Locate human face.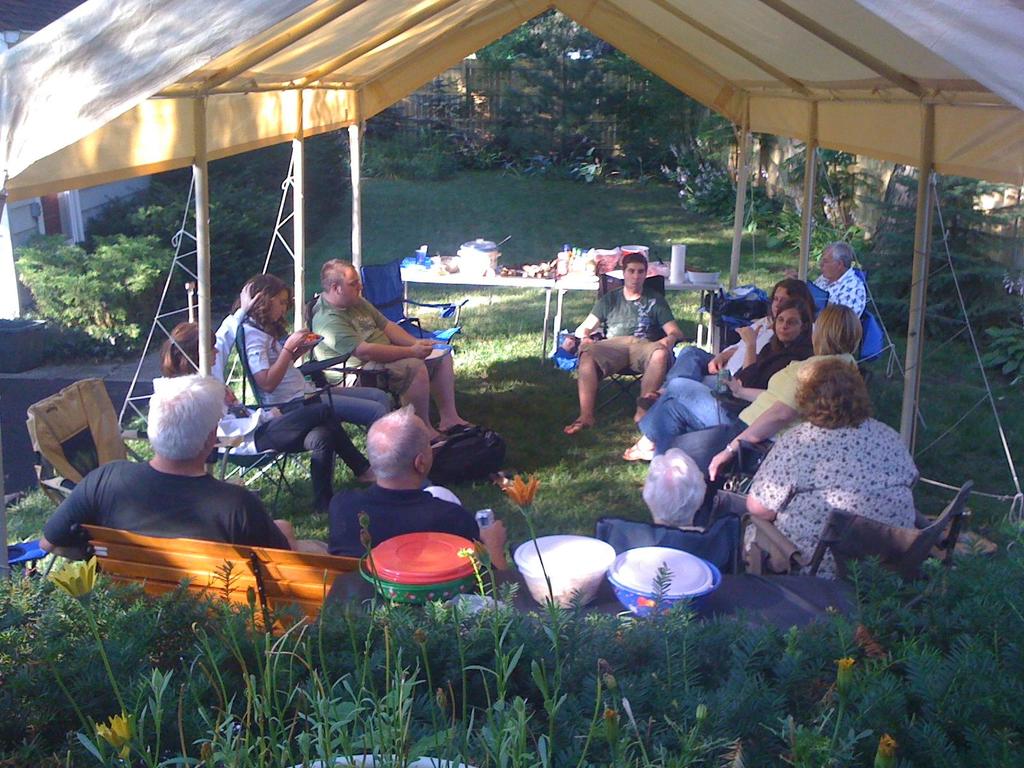
Bounding box: x1=819, y1=246, x2=832, y2=285.
